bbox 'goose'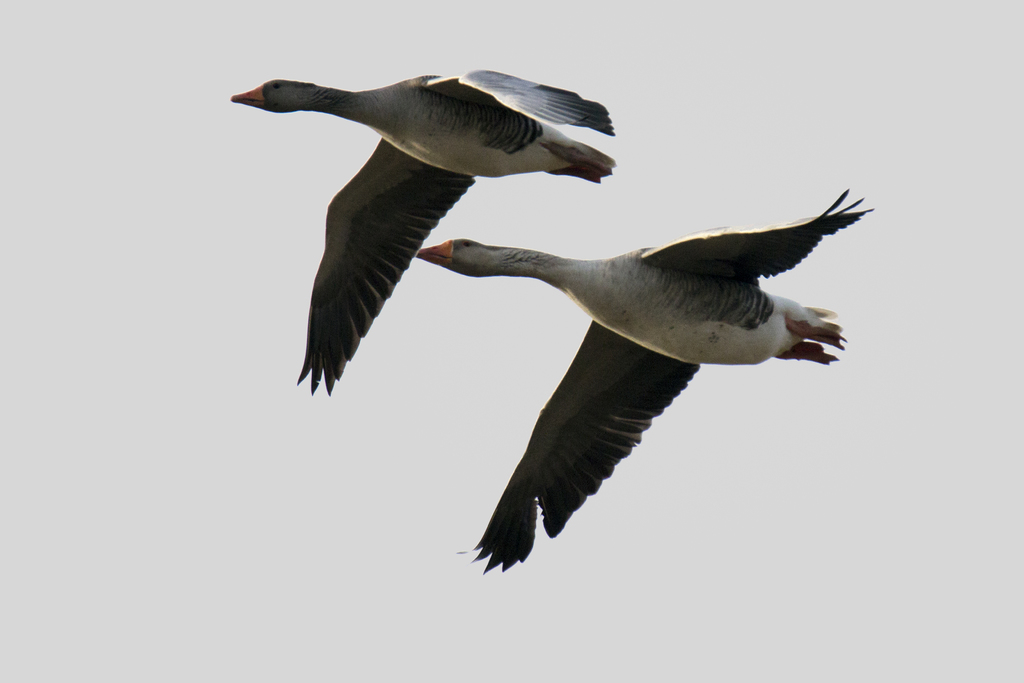
{"left": 416, "top": 191, "right": 874, "bottom": 576}
